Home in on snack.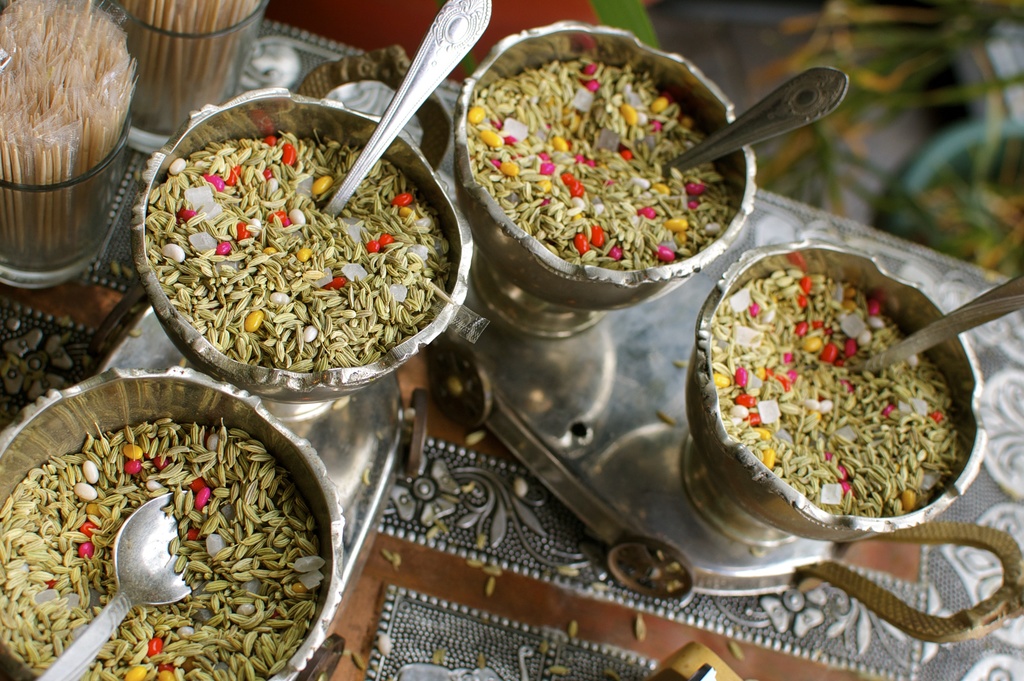
Homed in at box=[472, 56, 736, 279].
